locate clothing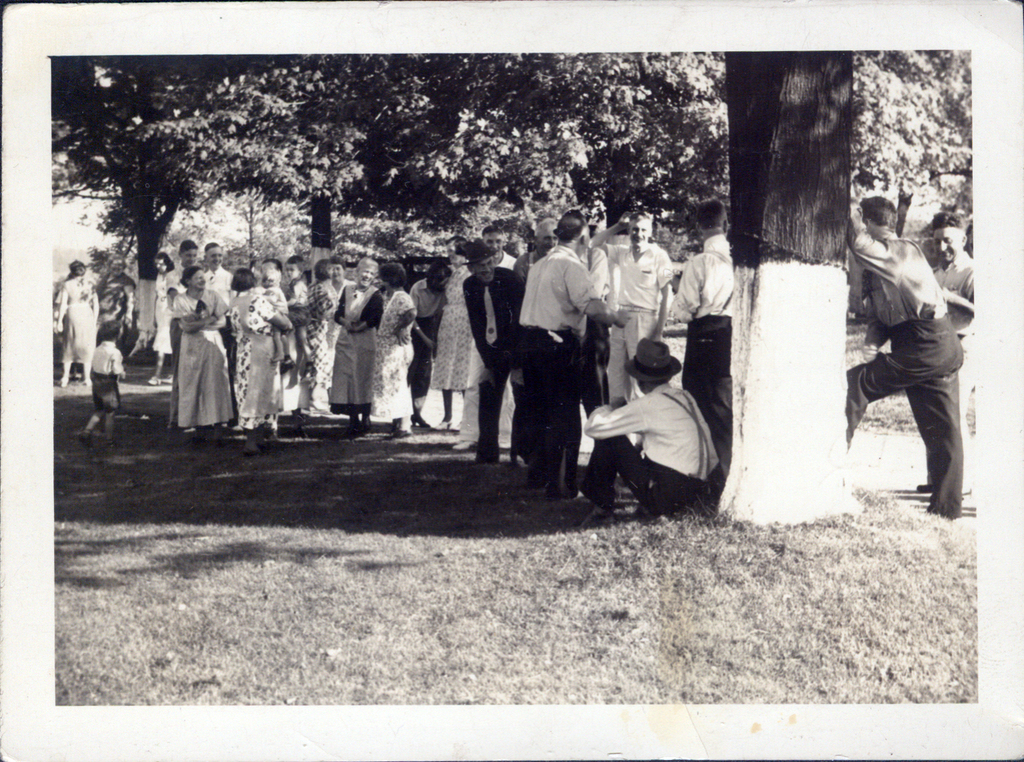
841/230/940/333
